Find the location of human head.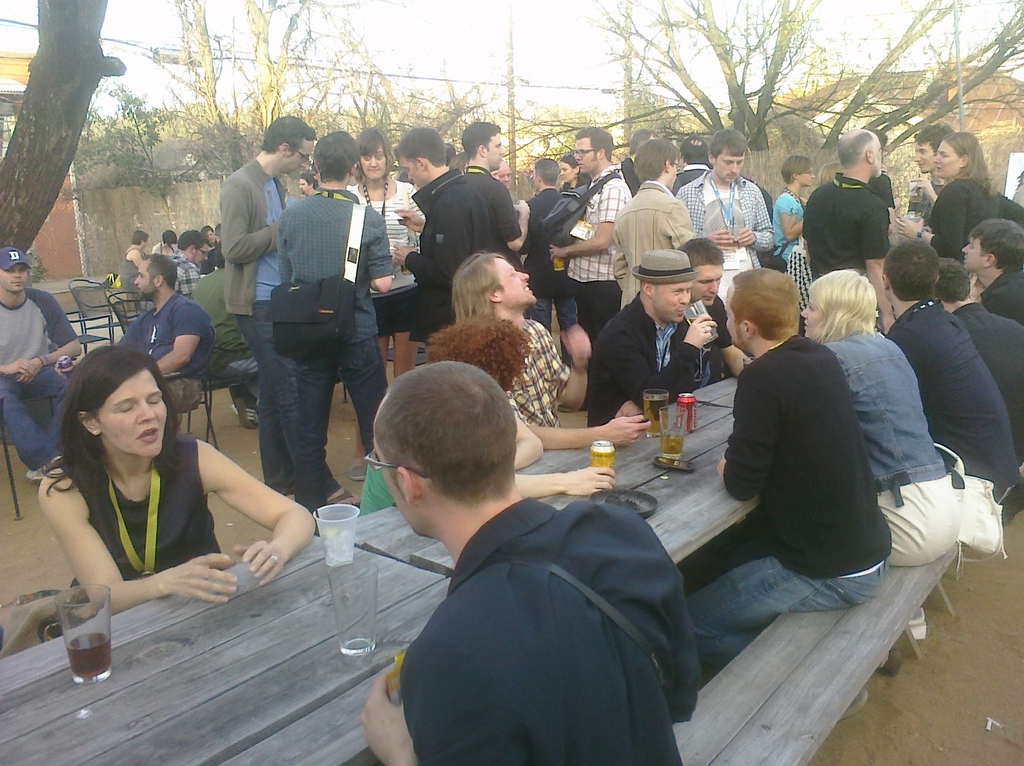
Location: {"left": 838, "top": 127, "right": 884, "bottom": 180}.
